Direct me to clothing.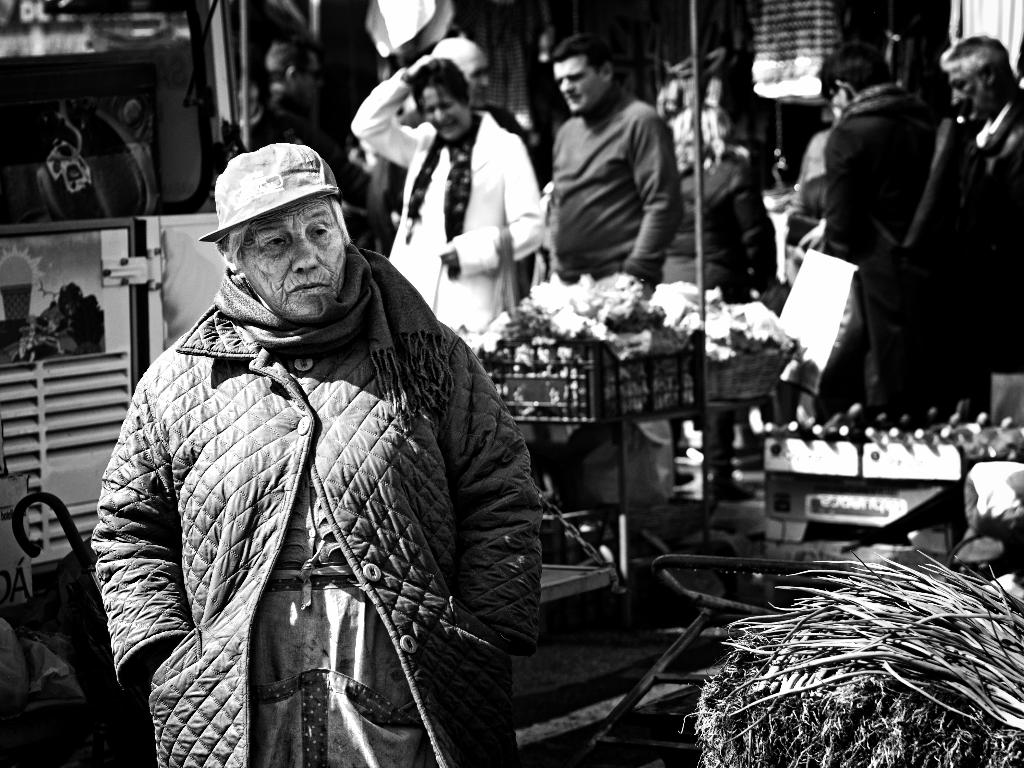
Direction: 83/247/550/767.
